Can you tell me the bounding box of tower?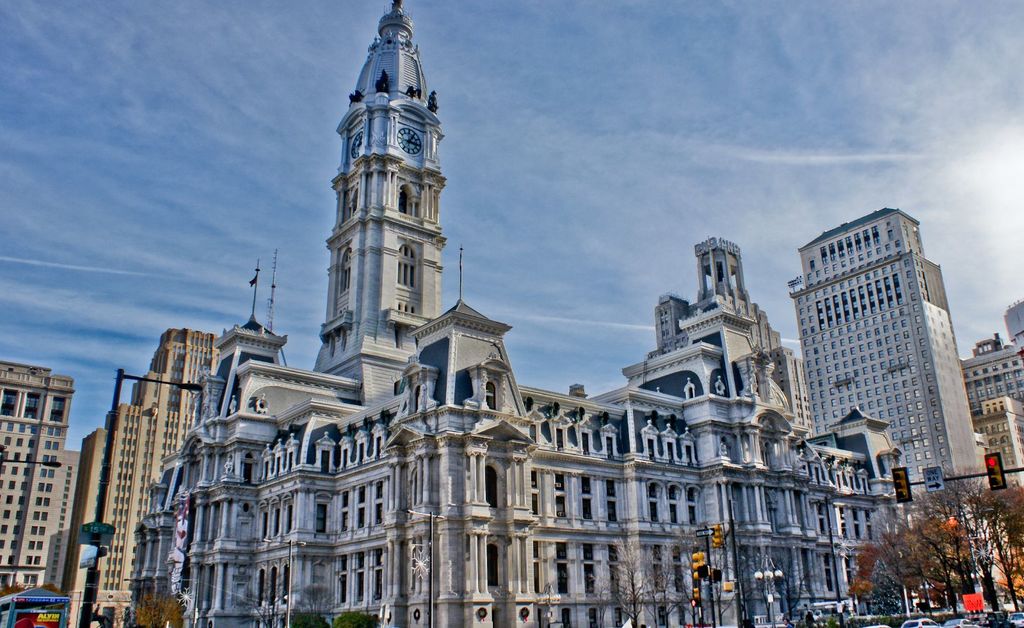
[left=63, top=328, right=221, bottom=626].
